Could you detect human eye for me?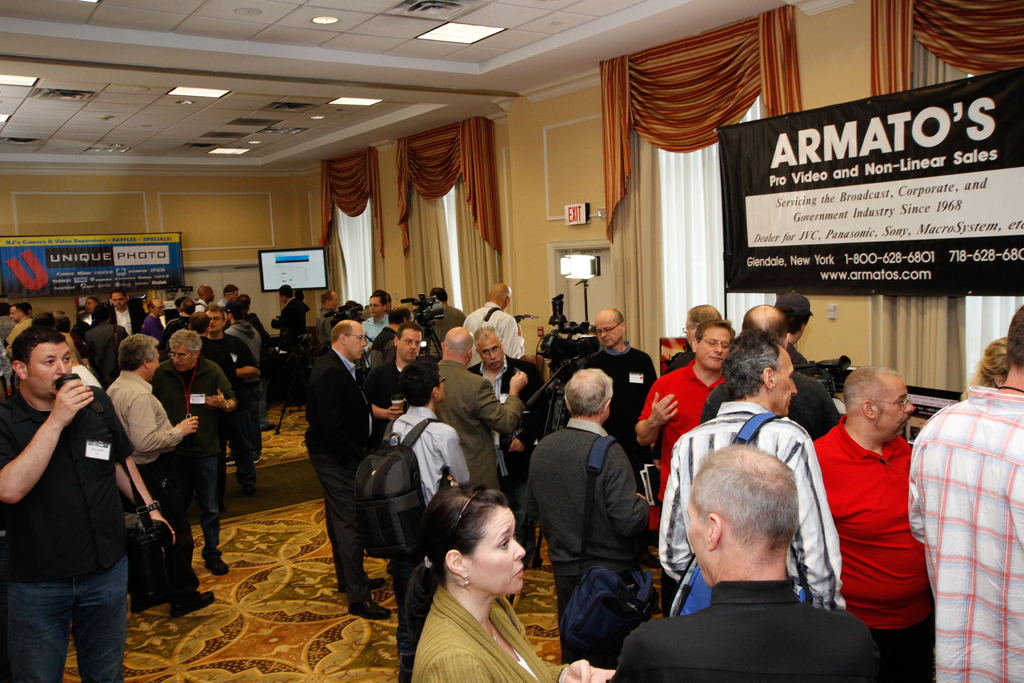
Detection result: pyautogui.locateOnScreen(415, 338, 422, 348).
